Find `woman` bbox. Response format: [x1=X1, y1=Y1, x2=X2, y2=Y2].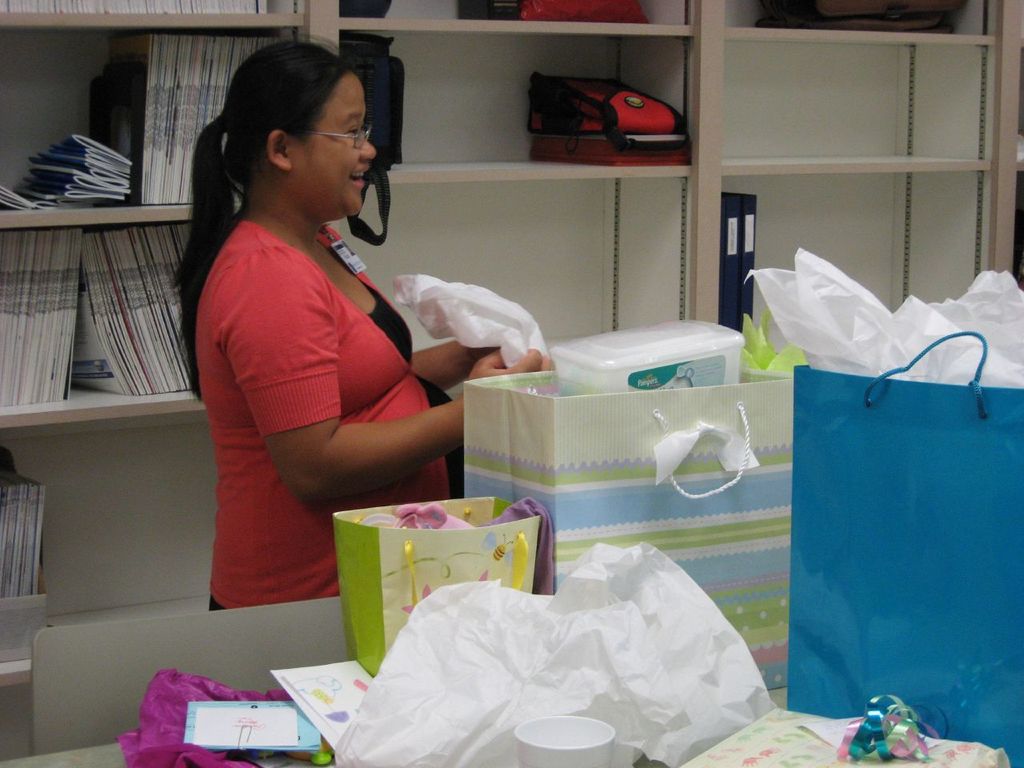
[x1=166, y1=38, x2=552, y2=614].
